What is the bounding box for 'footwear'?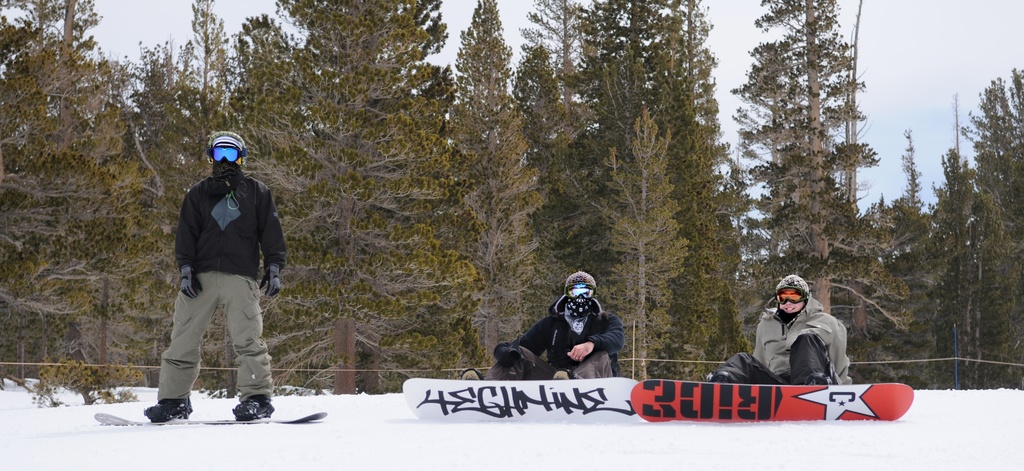
box(145, 401, 193, 426).
